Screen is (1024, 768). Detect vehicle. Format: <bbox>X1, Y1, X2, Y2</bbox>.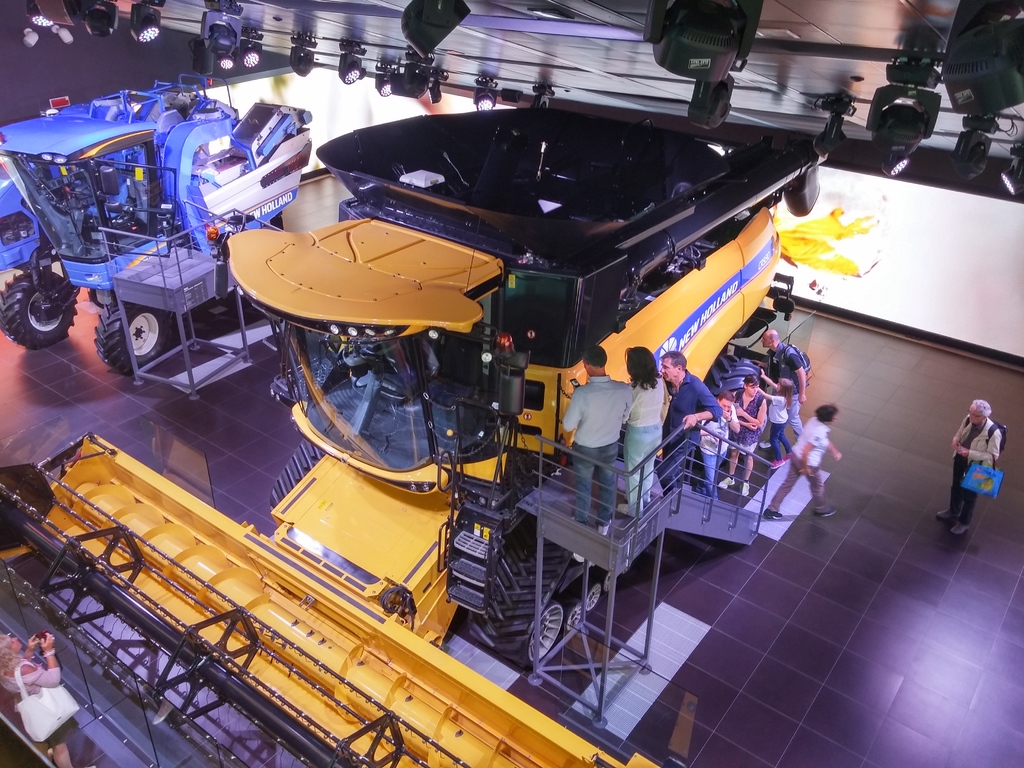
<bbox>221, 95, 838, 664</bbox>.
